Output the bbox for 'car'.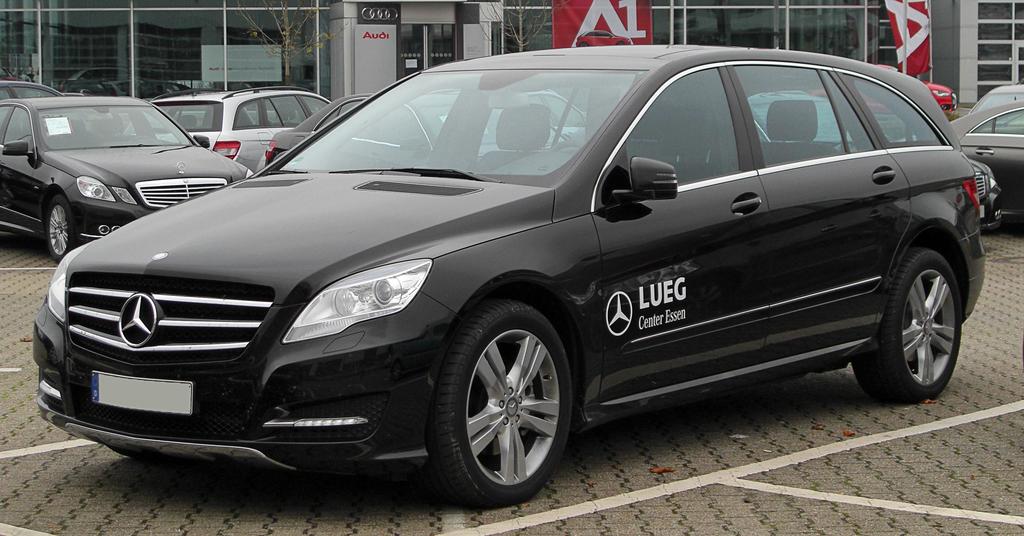
detection(576, 30, 632, 46).
